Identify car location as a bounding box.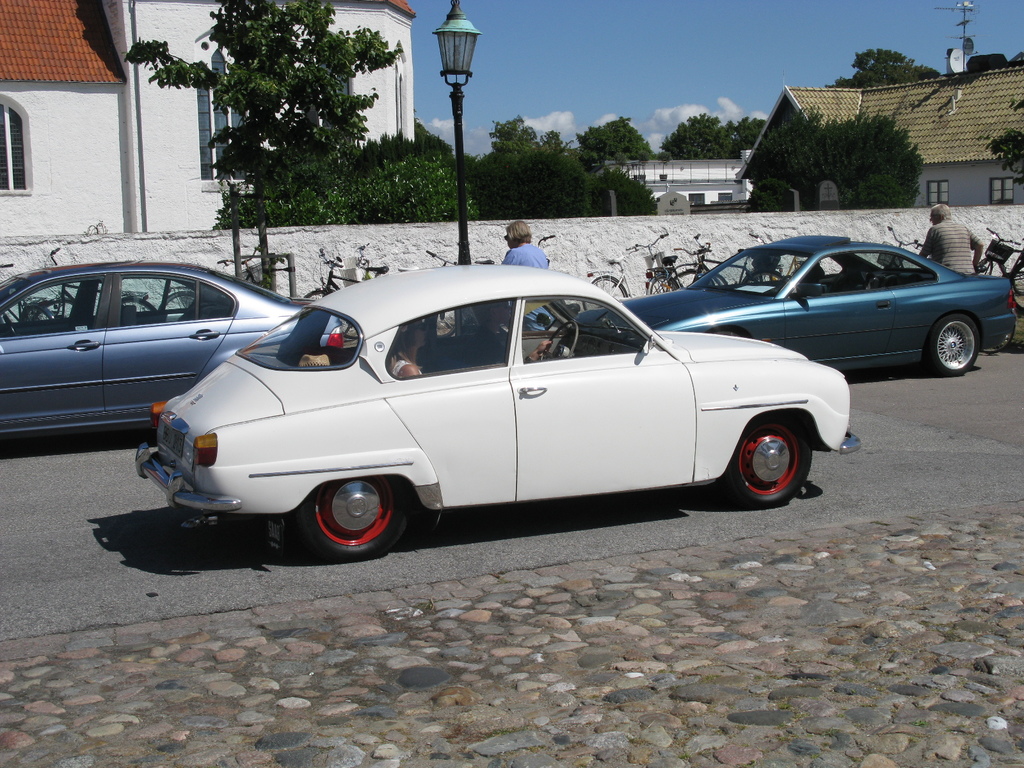
<region>0, 260, 311, 438</region>.
